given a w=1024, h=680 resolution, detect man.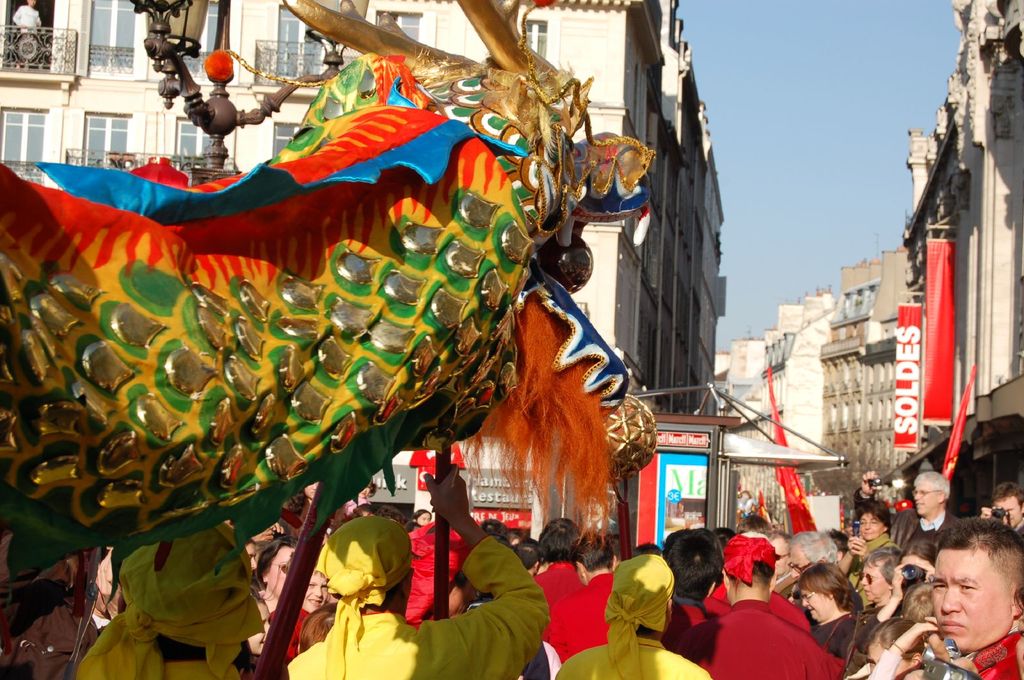
Rect(851, 470, 956, 552).
